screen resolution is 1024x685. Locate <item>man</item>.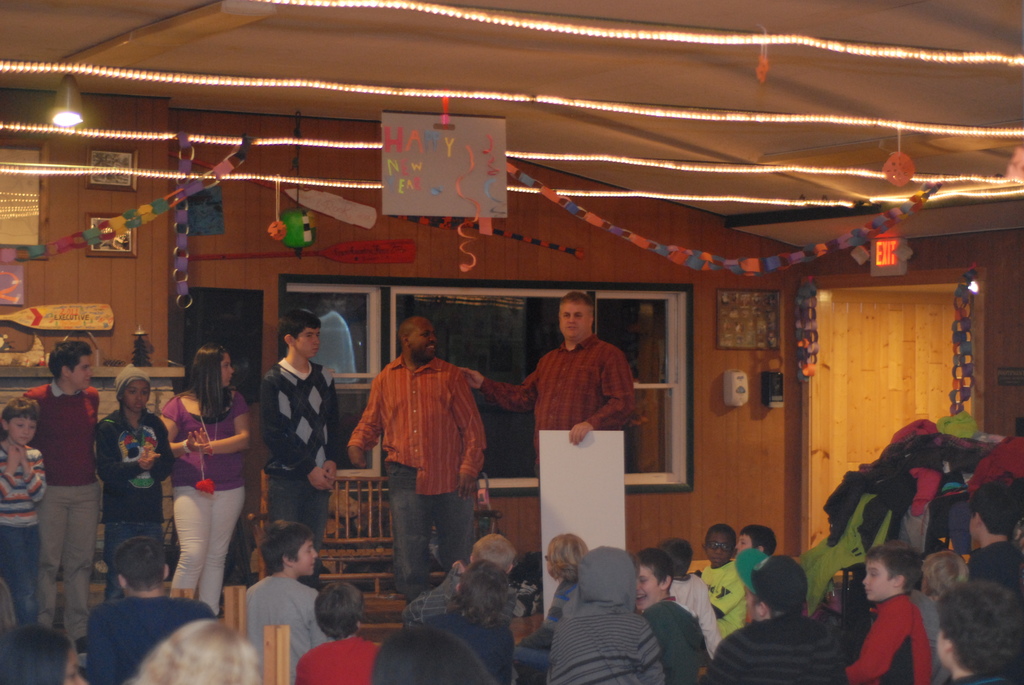
left=703, top=563, right=836, bottom=683.
